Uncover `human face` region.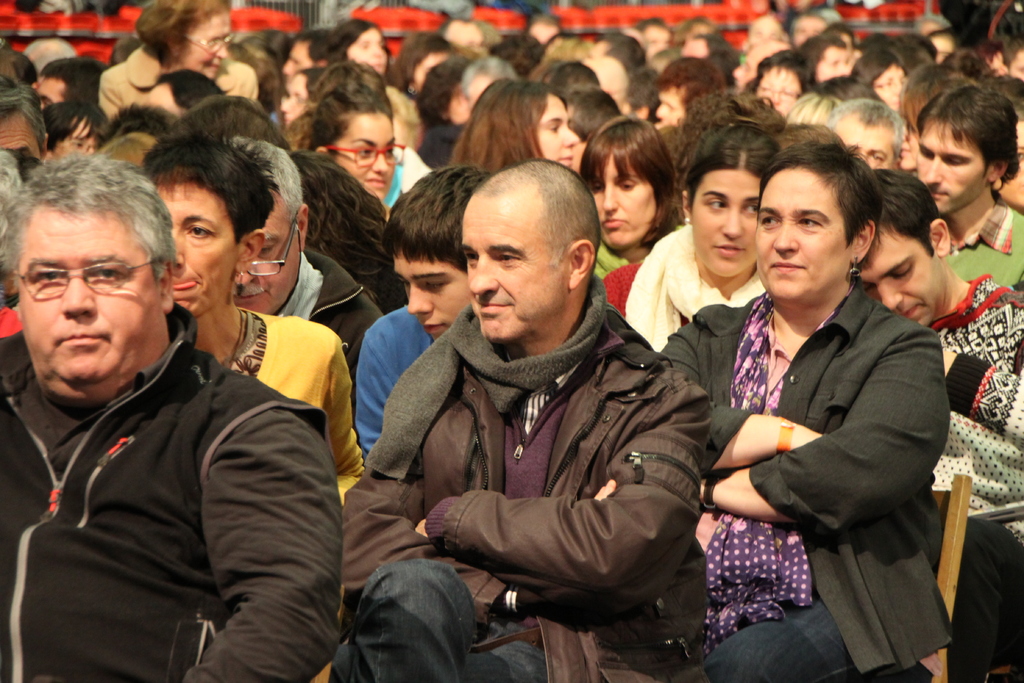
Uncovered: box(836, 118, 897, 173).
